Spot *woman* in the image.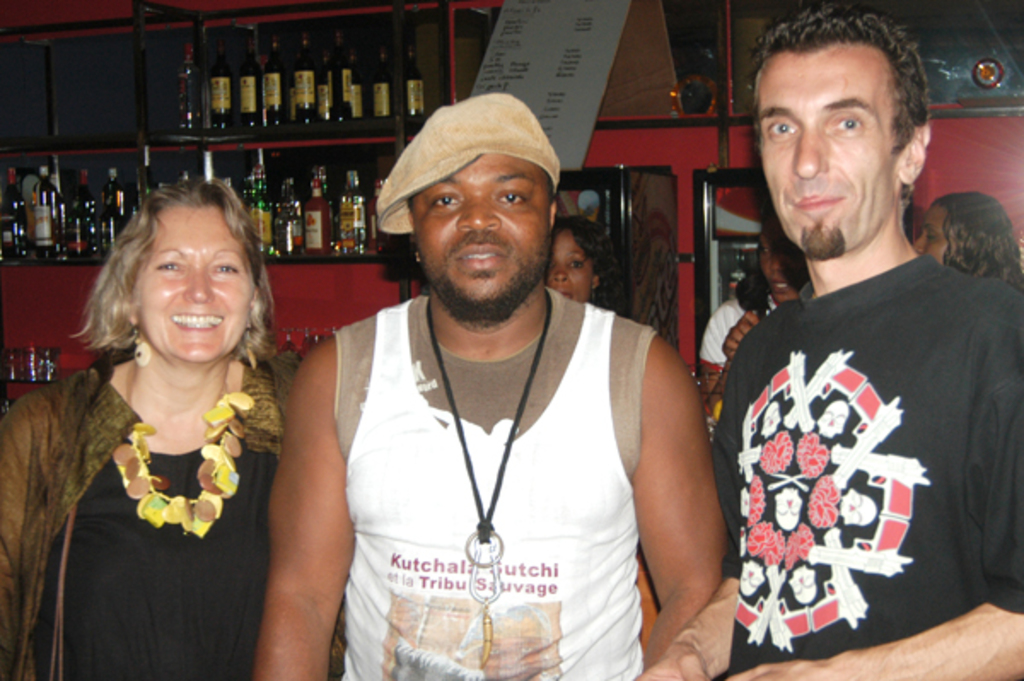
*woman* found at pyautogui.locateOnScreen(546, 210, 642, 323).
